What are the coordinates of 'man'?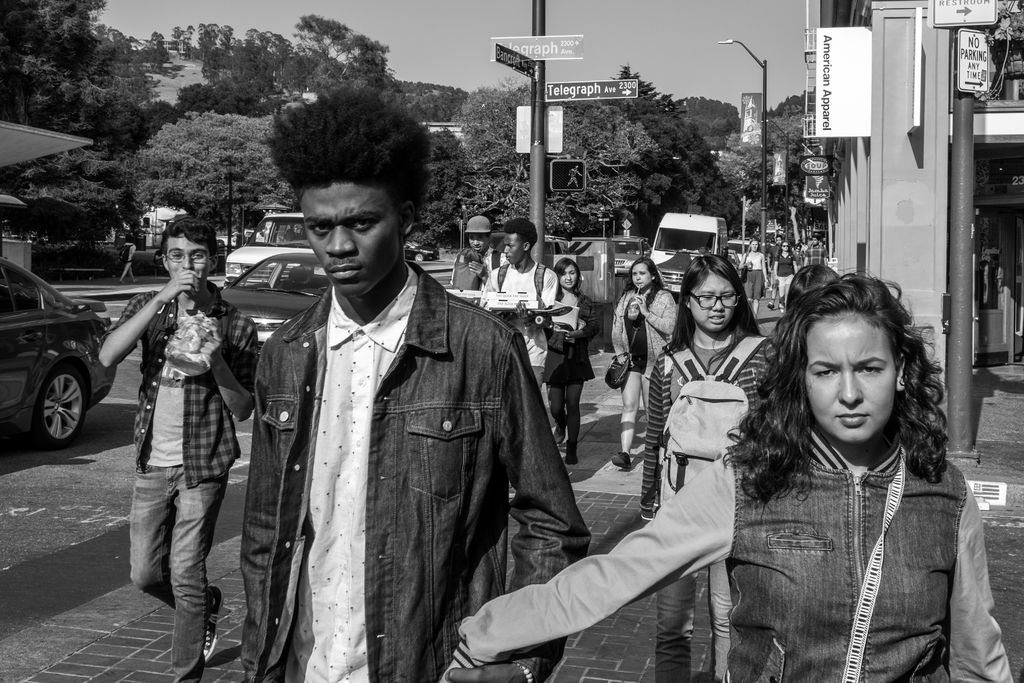
detection(95, 218, 264, 682).
